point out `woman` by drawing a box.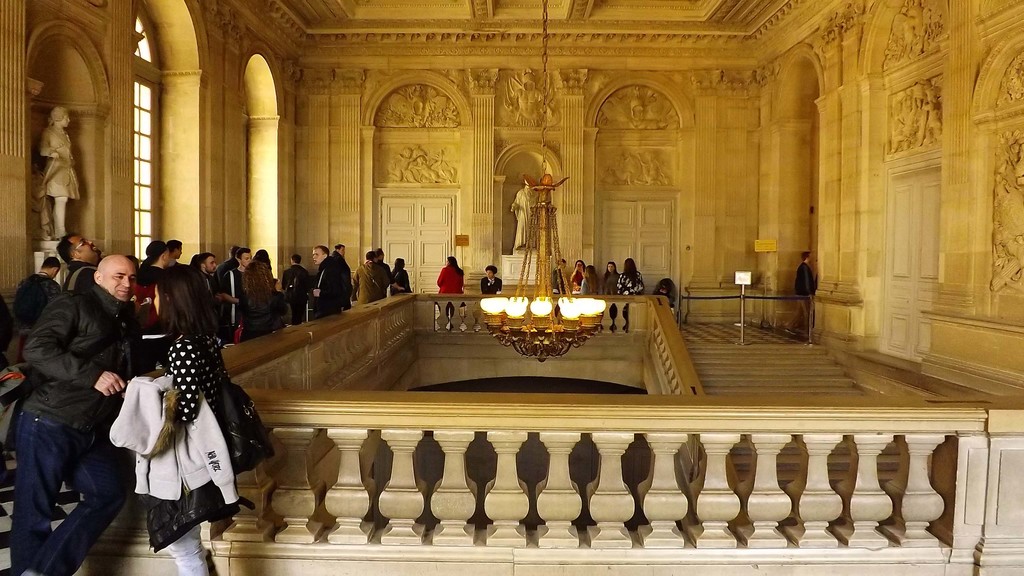
580:265:598:293.
